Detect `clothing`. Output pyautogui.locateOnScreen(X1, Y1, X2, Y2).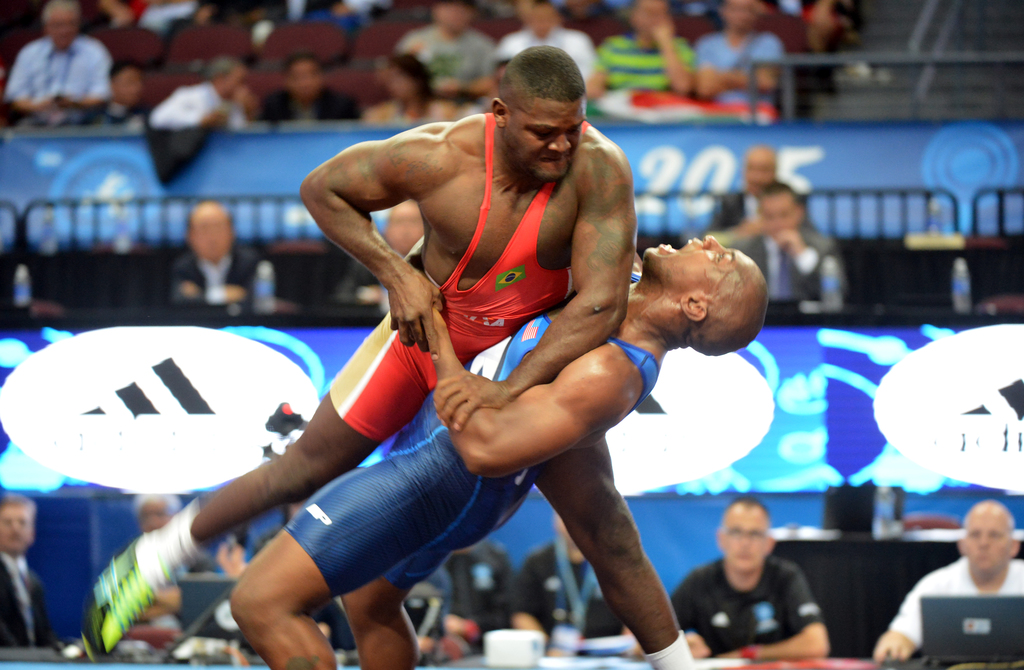
pyautogui.locateOnScreen(325, 113, 598, 455).
